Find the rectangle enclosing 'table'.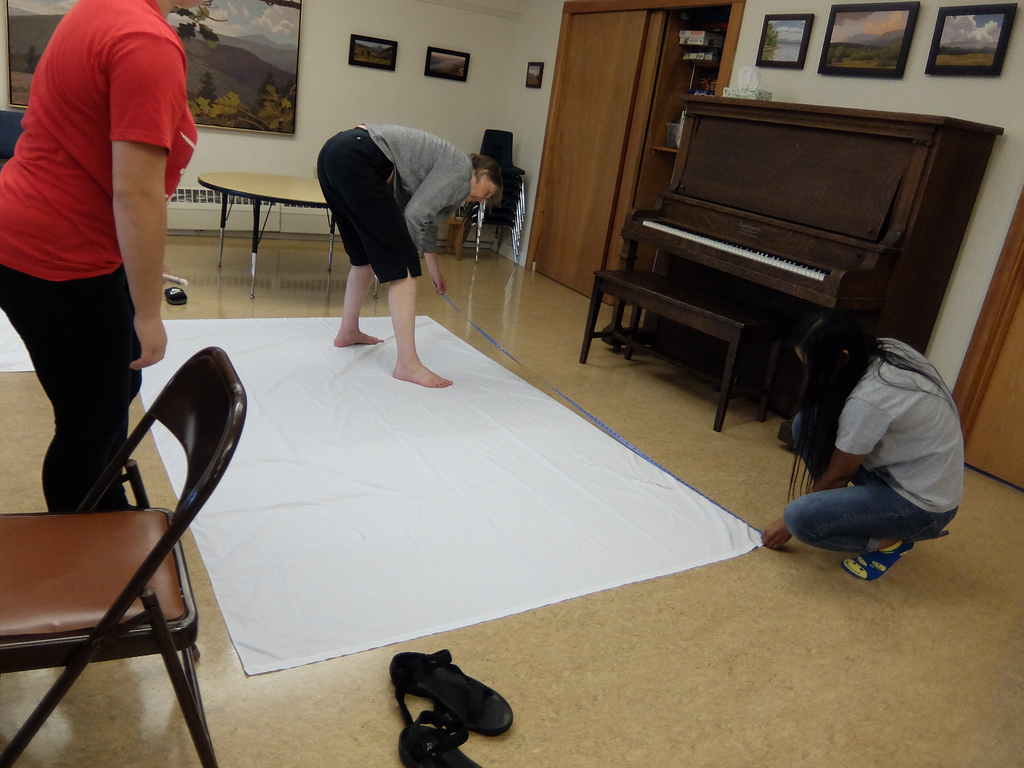
(200,170,334,294).
